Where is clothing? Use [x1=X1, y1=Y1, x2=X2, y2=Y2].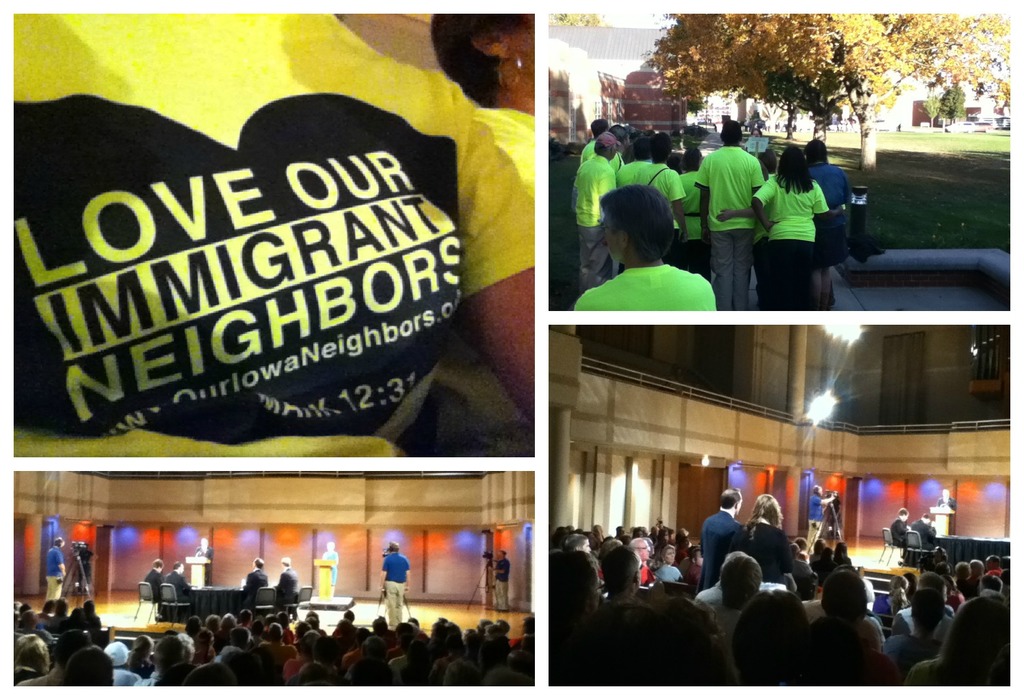
[x1=699, y1=509, x2=742, y2=593].
